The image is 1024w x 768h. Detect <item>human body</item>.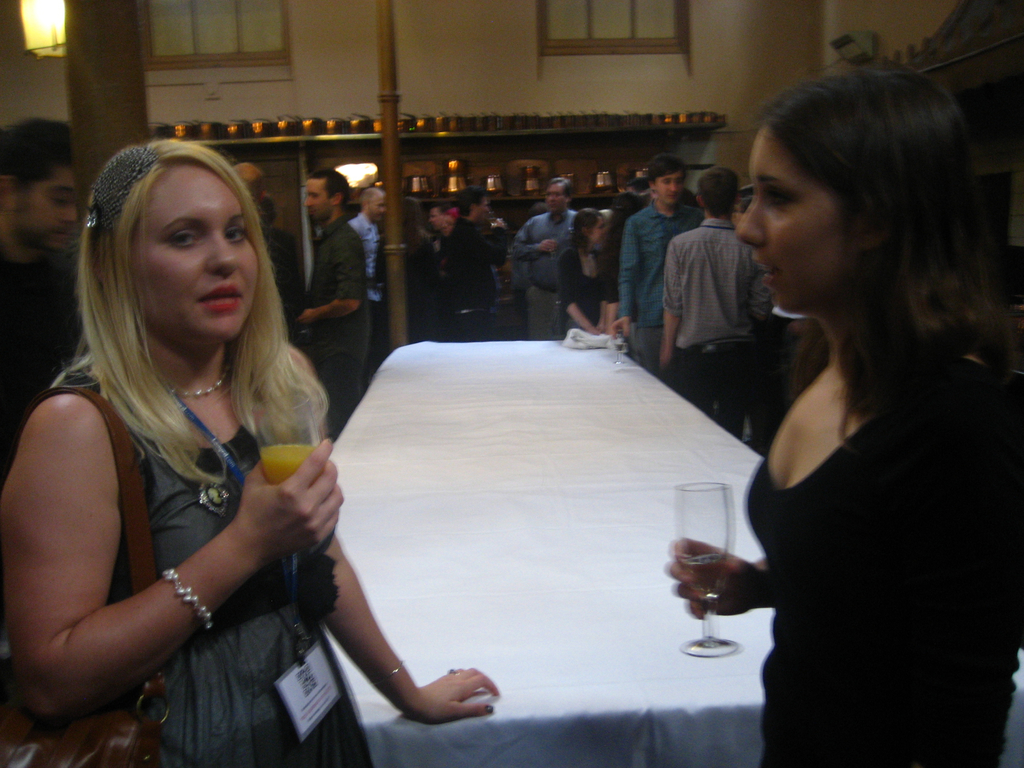
Detection: box=[662, 167, 771, 422].
